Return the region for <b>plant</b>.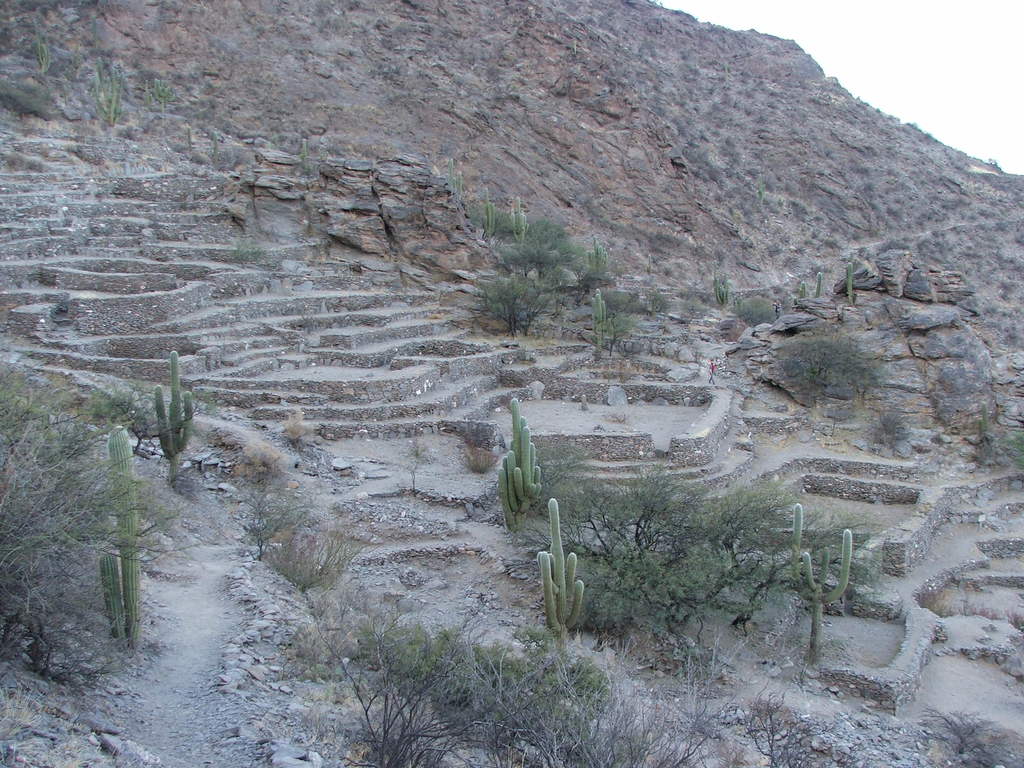
794 296 796 305.
